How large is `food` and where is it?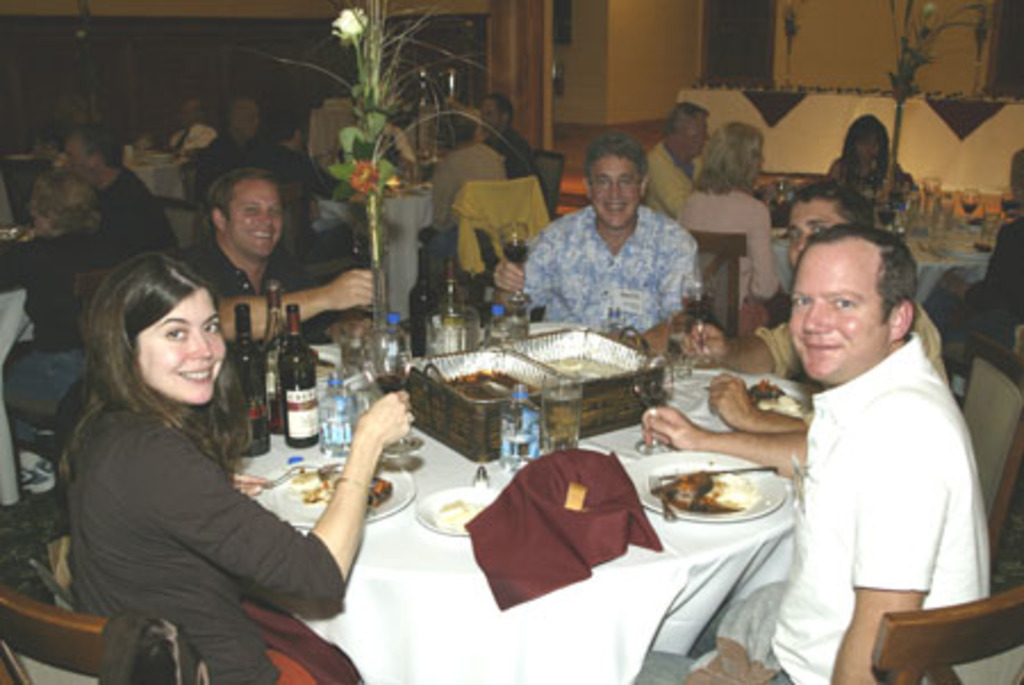
Bounding box: 289,464,387,505.
